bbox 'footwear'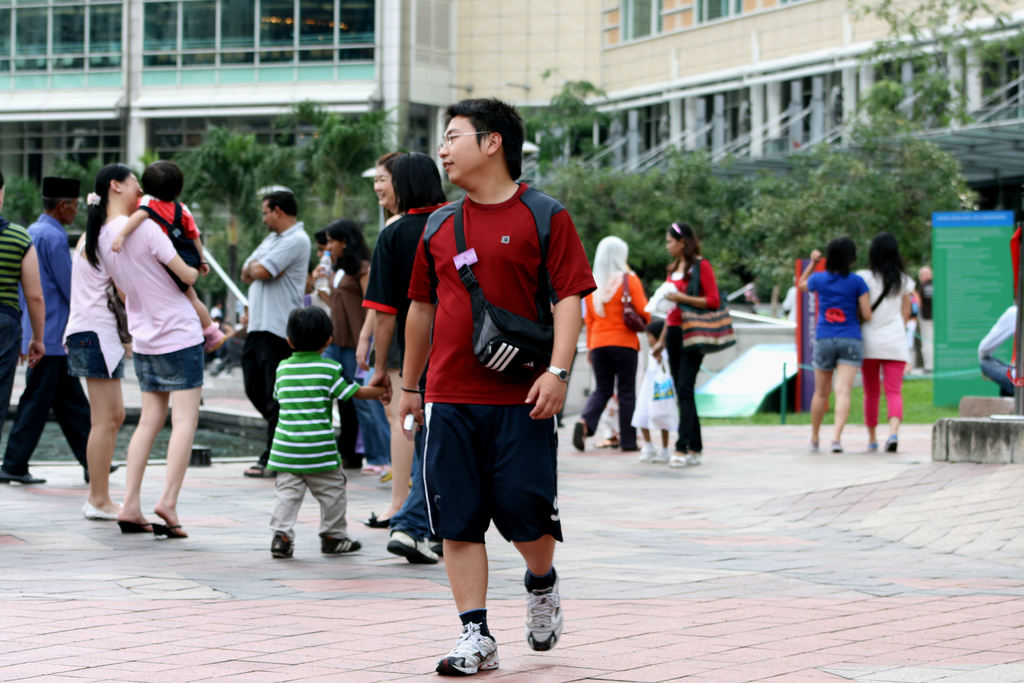
[388,531,438,566]
